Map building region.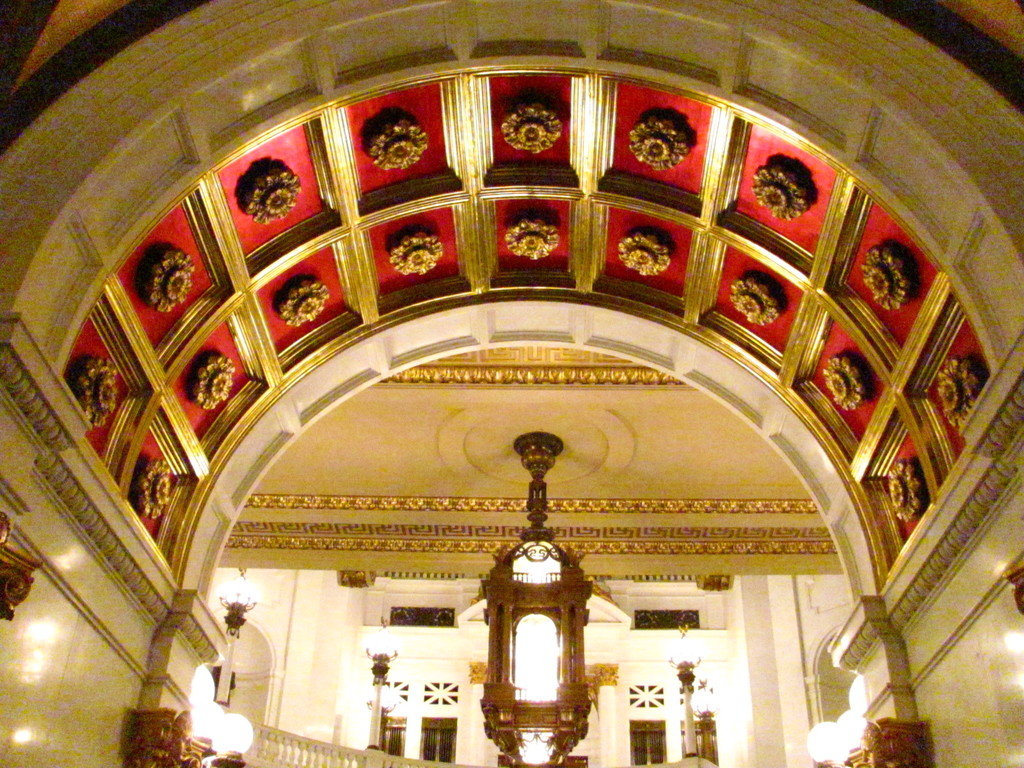
Mapped to bbox(0, 1, 1023, 767).
